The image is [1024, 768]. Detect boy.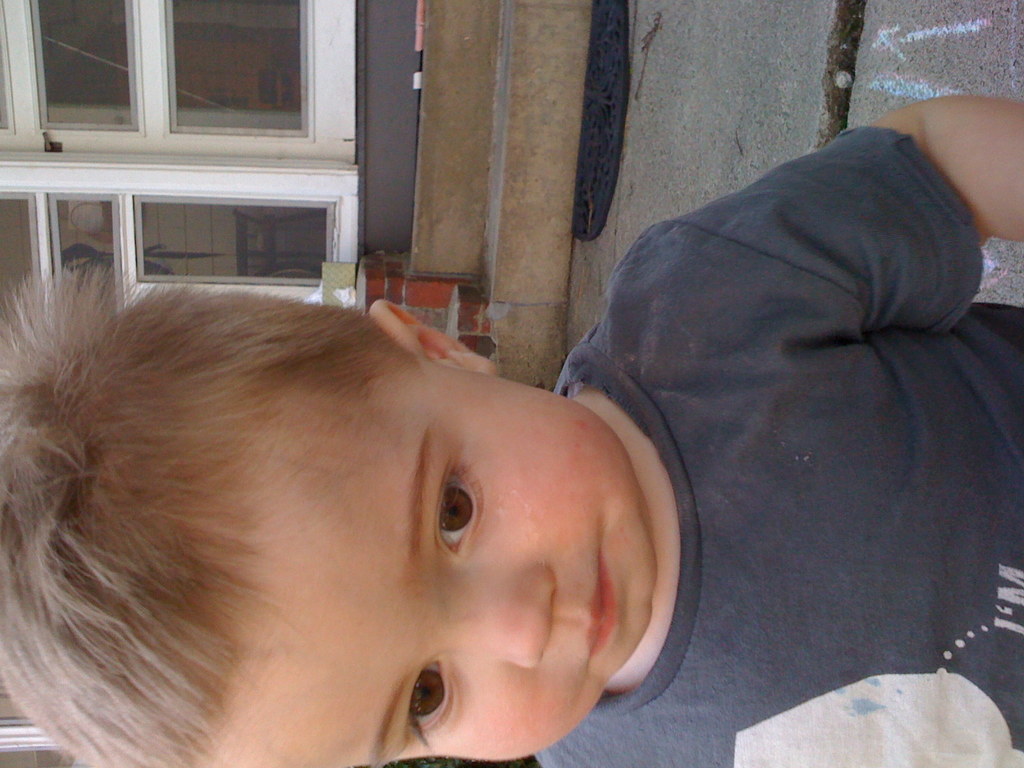
Detection: box=[0, 86, 1023, 767].
